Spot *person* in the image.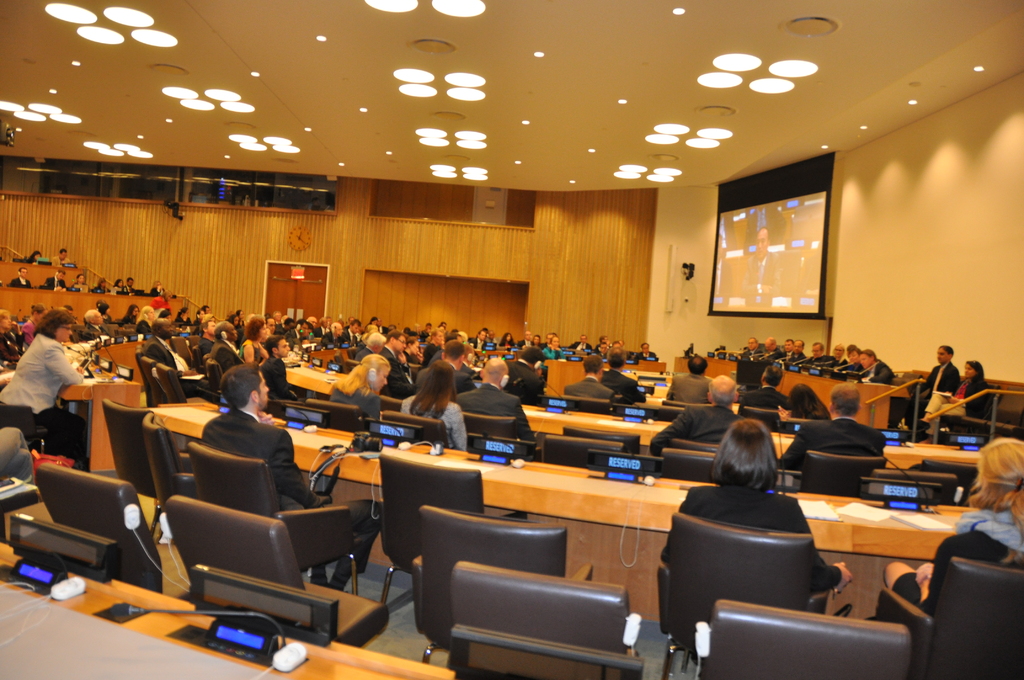
*person* found at 793,339,806,363.
